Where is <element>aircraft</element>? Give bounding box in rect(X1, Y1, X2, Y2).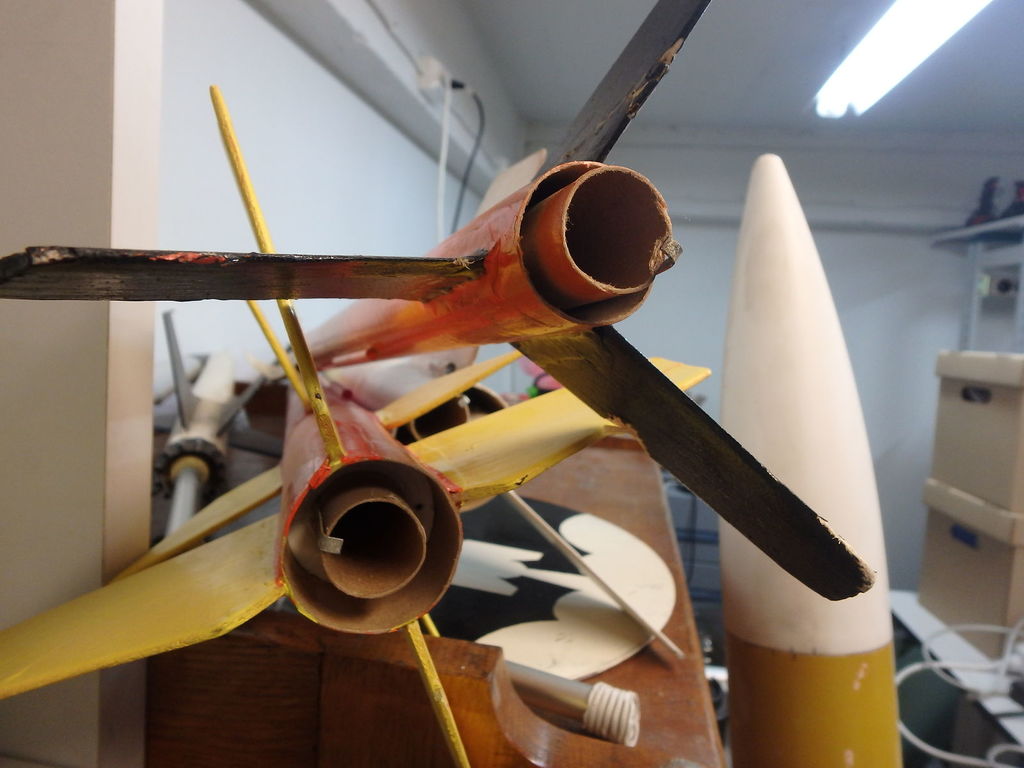
rect(0, 0, 878, 604).
